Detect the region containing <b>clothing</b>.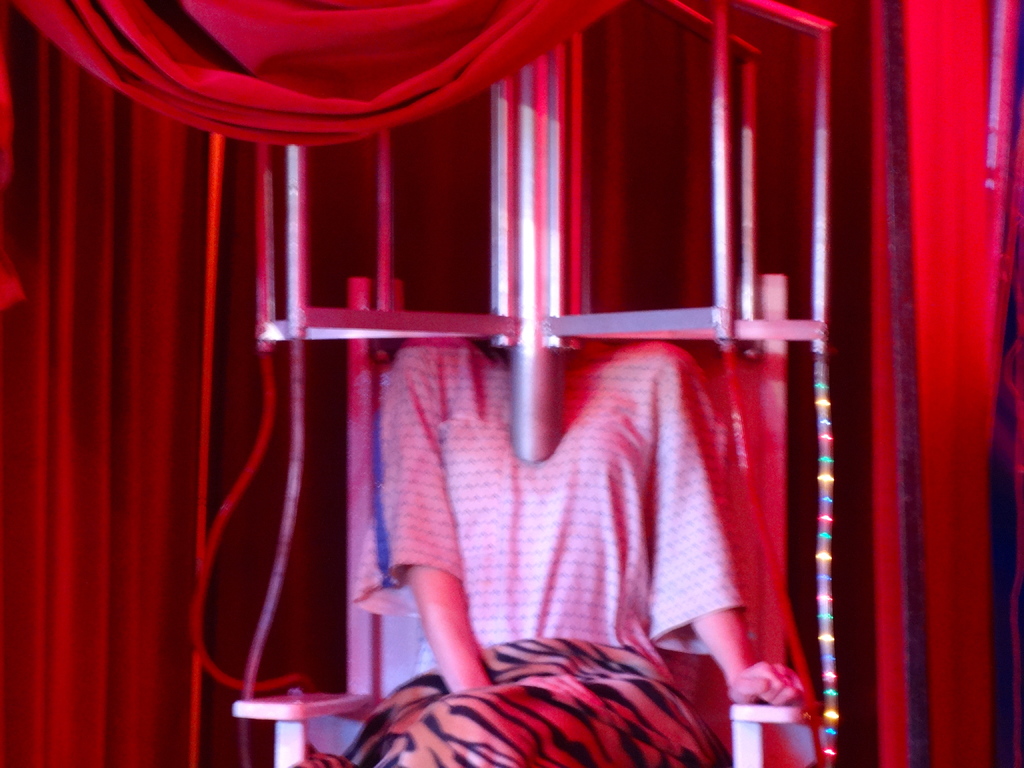
crop(316, 296, 817, 714).
